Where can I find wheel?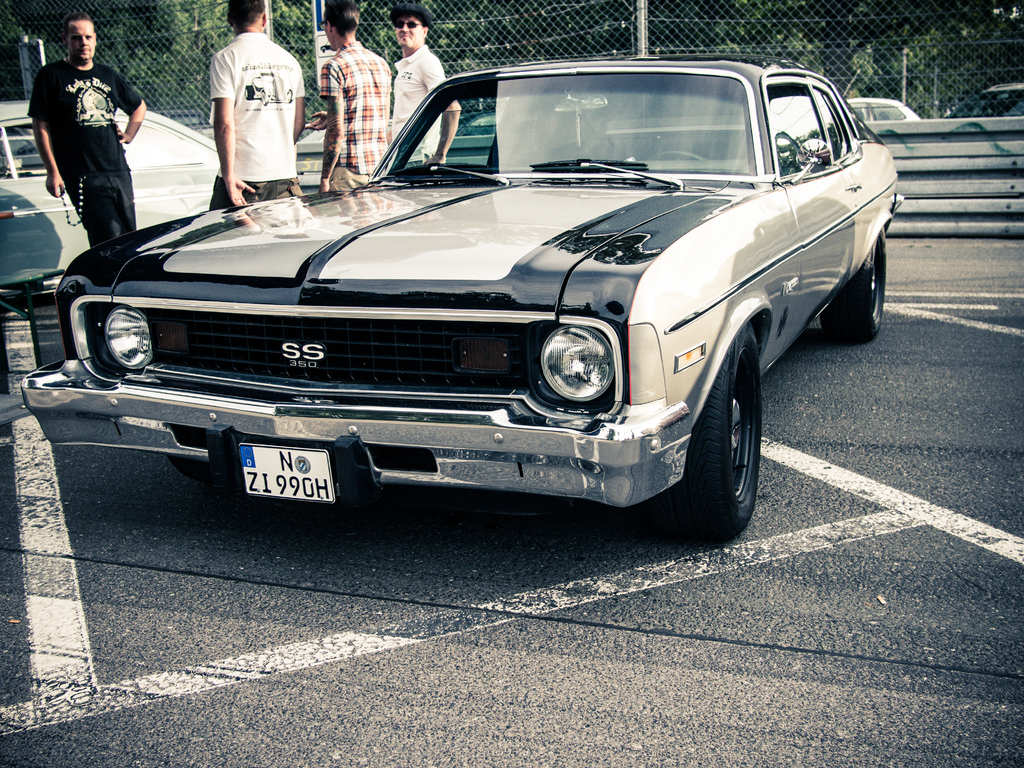
You can find it at pyautogui.locateOnScreen(669, 326, 773, 538).
